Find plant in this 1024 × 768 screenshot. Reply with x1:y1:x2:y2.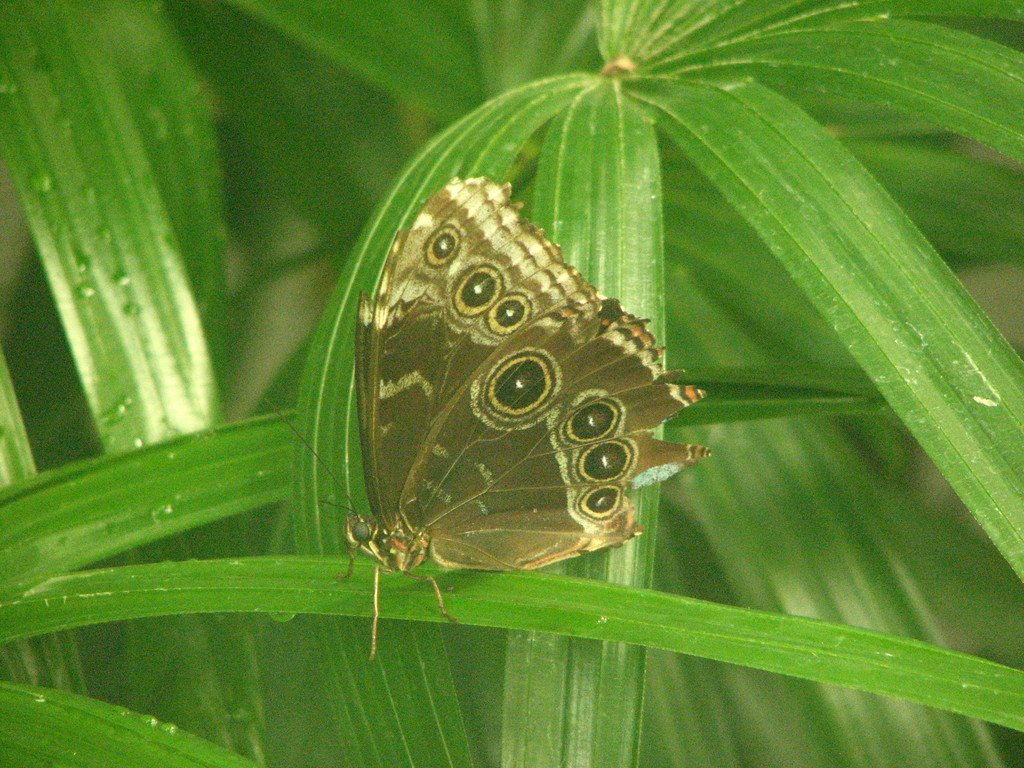
79:64:1023:762.
